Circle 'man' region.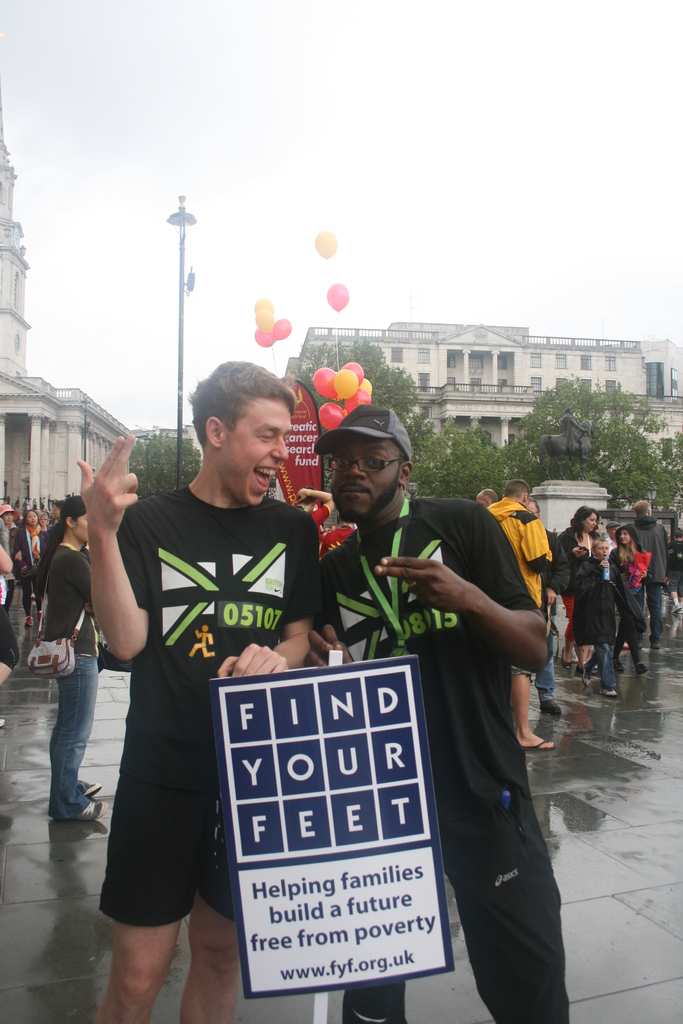
Region: select_region(523, 498, 567, 715).
